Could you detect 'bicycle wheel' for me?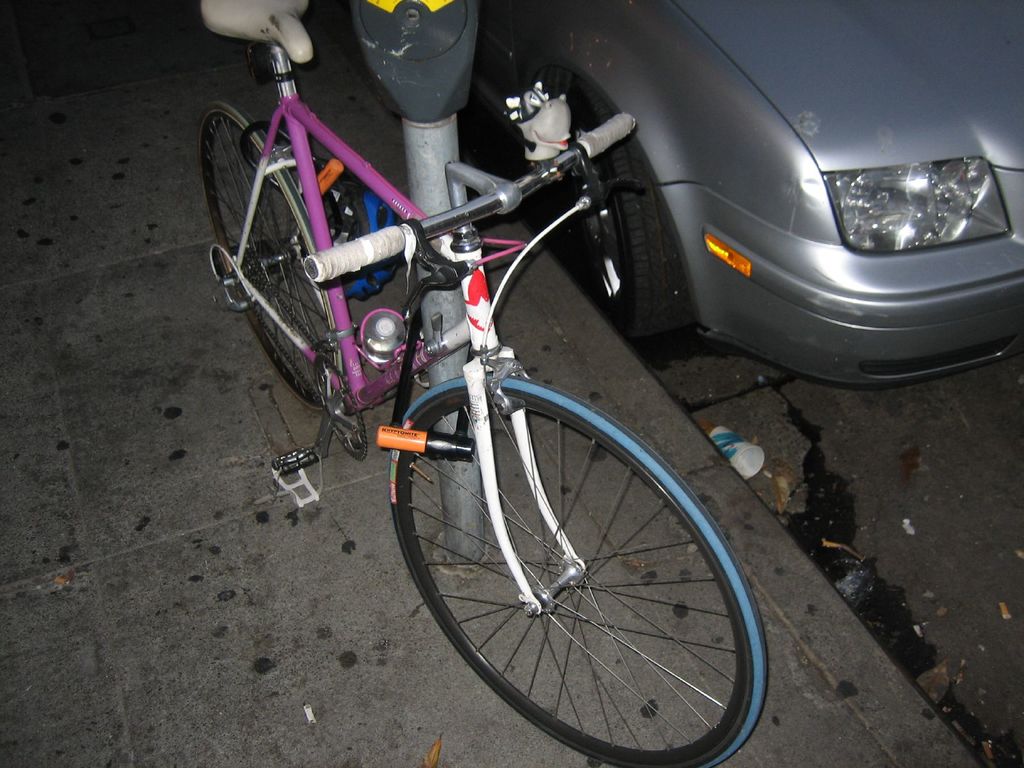
Detection result: pyautogui.locateOnScreen(198, 100, 337, 419).
